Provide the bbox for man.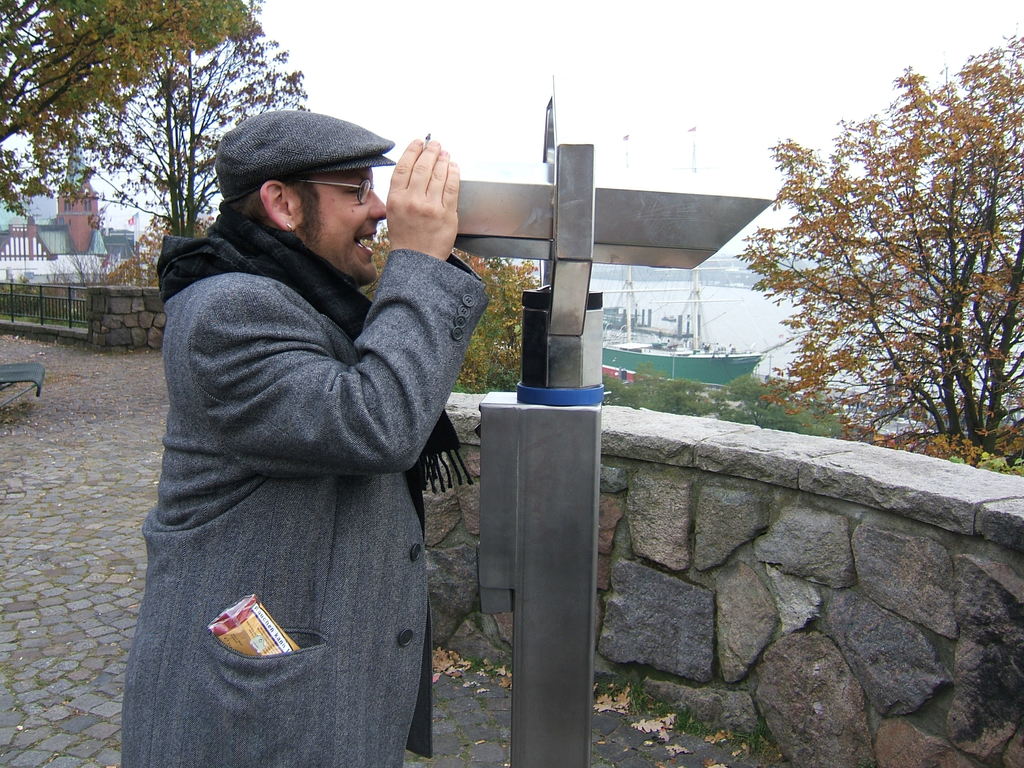
Rect(120, 83, 490, 756).
